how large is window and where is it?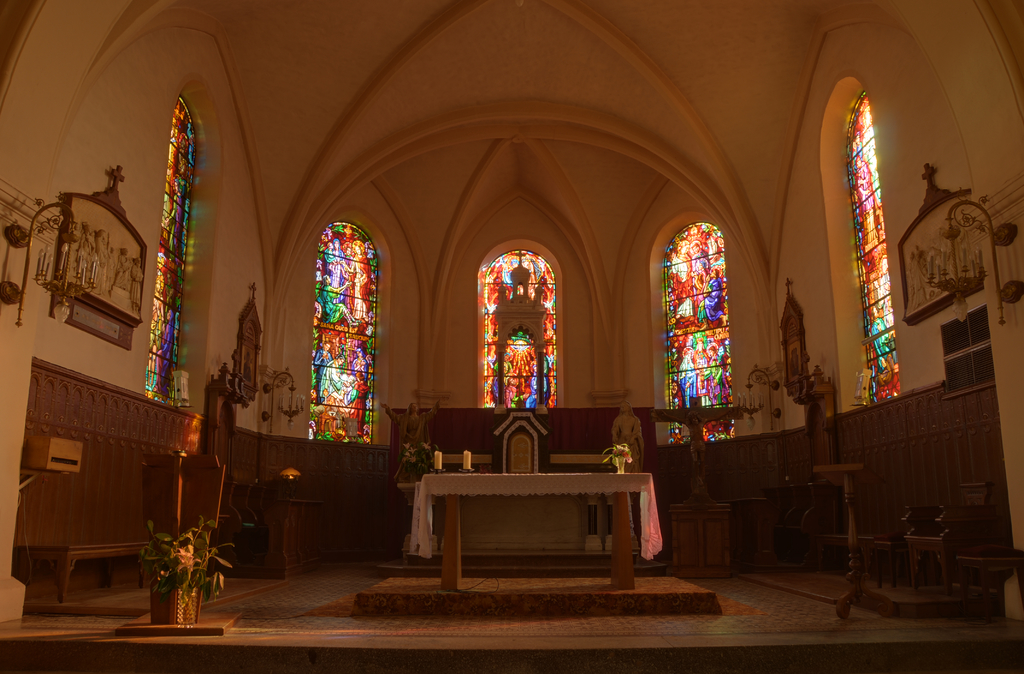
Bounding box: 661,220,737,448.
